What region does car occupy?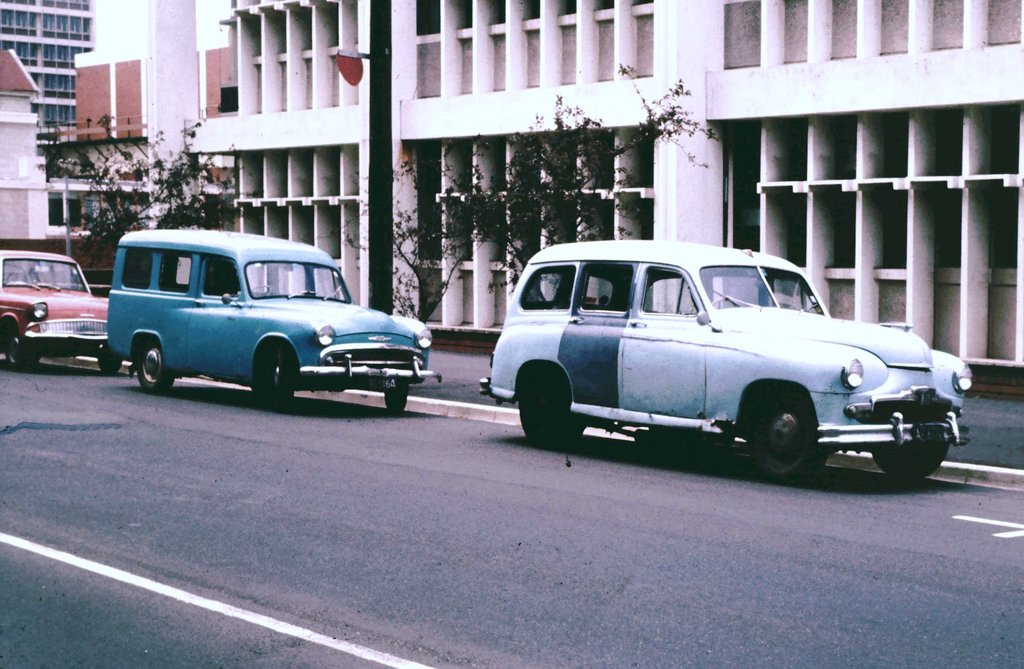
<bbox>104, 223, 435, 408</bbox>.
